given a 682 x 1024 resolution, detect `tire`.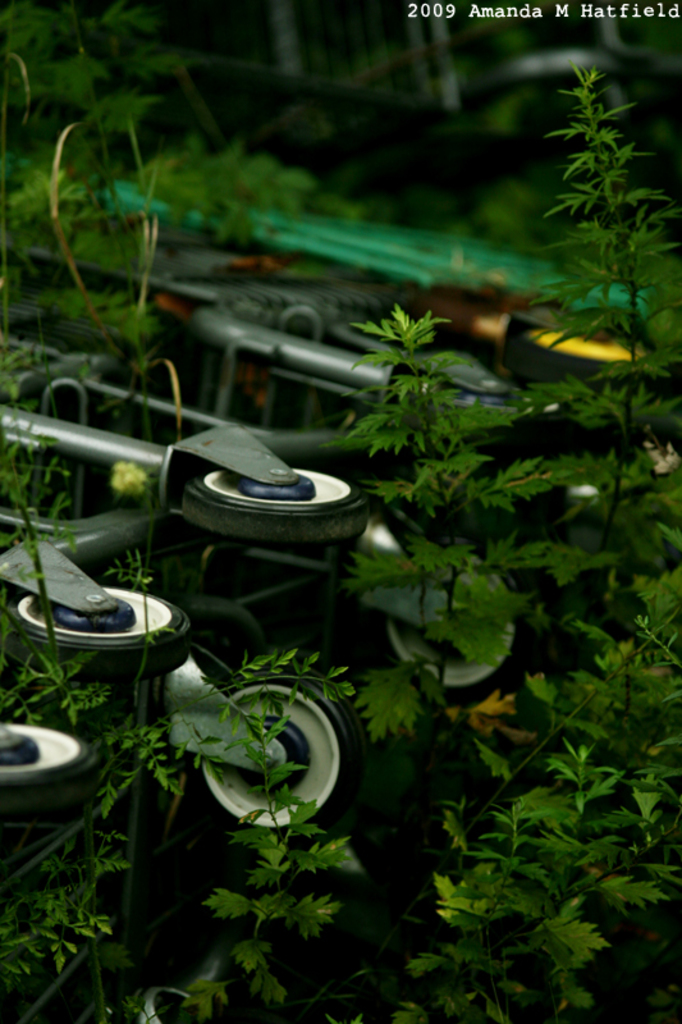
rect(505, 332, 647, 383).
